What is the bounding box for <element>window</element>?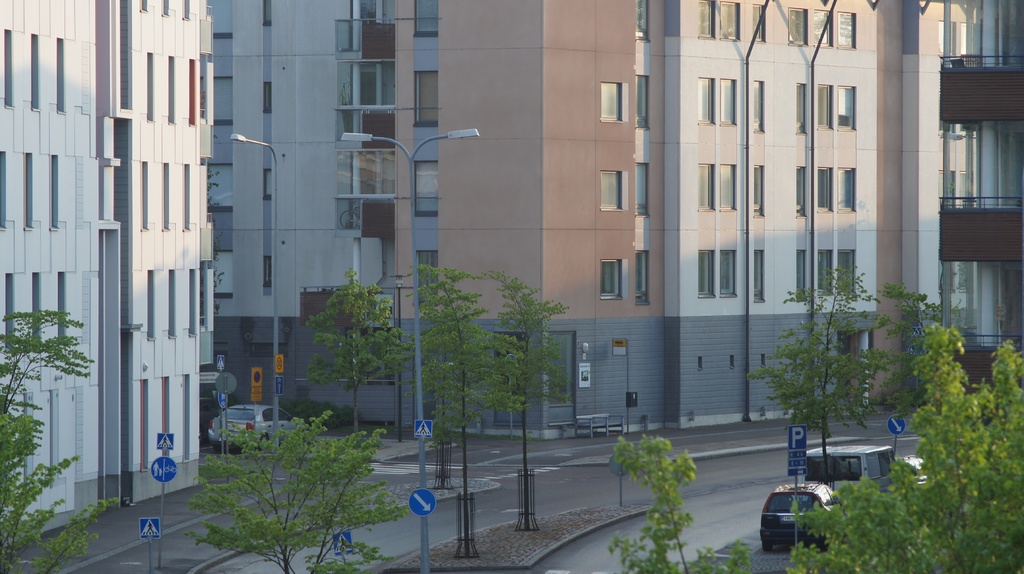
(x1=636, y1=165, x2=648, y2=215).
